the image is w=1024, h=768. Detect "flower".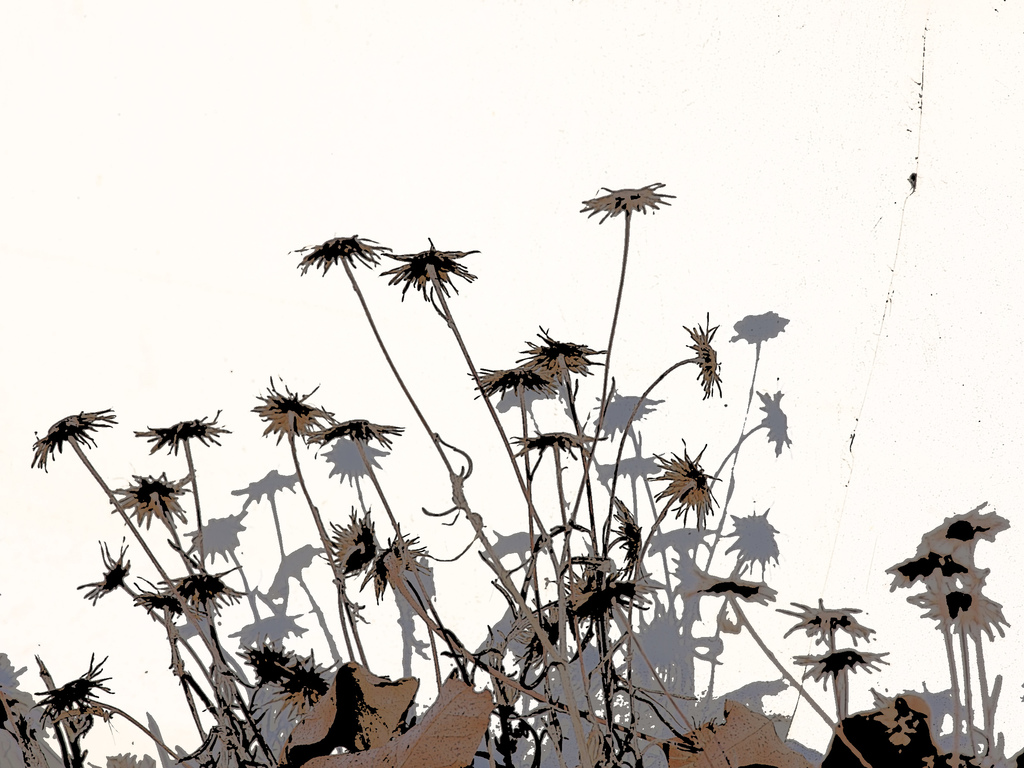
Detection: 33,647,106,729.
